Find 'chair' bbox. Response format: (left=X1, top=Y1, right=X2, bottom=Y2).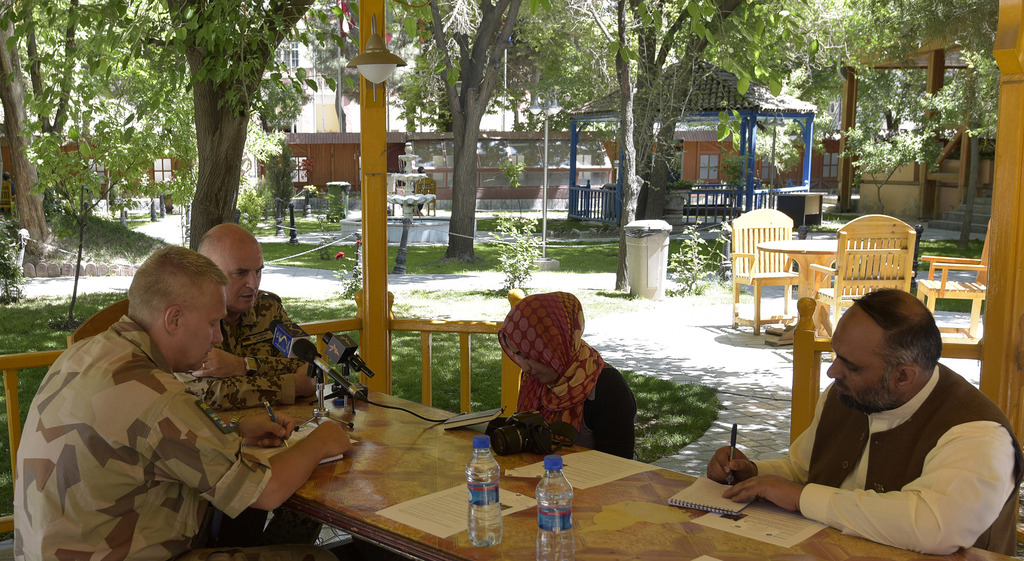
(left=916, top=221, right=989, bottom=343).
